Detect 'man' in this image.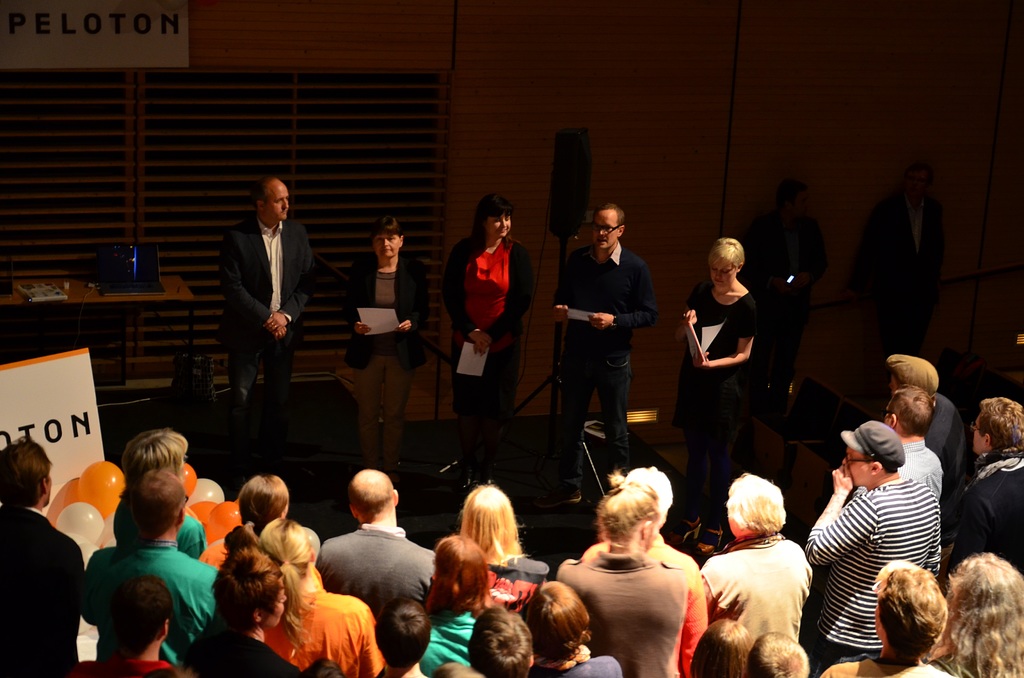
Detection: 804,420,941,677.
